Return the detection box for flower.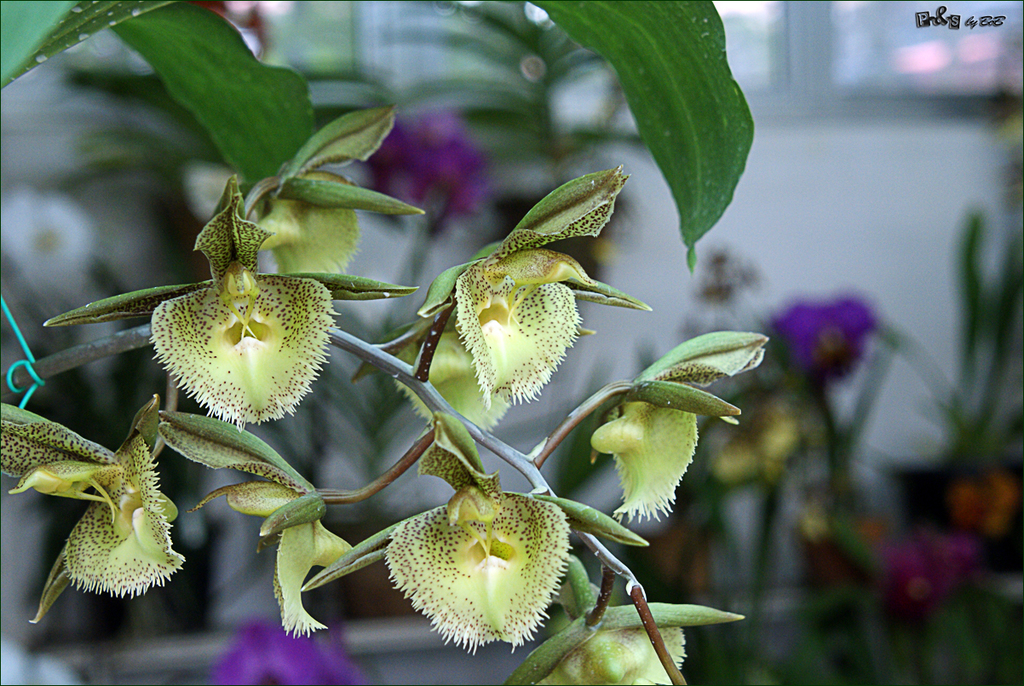
{"left": 220, "top": 624, "right": 369, "bottom": 685}.
